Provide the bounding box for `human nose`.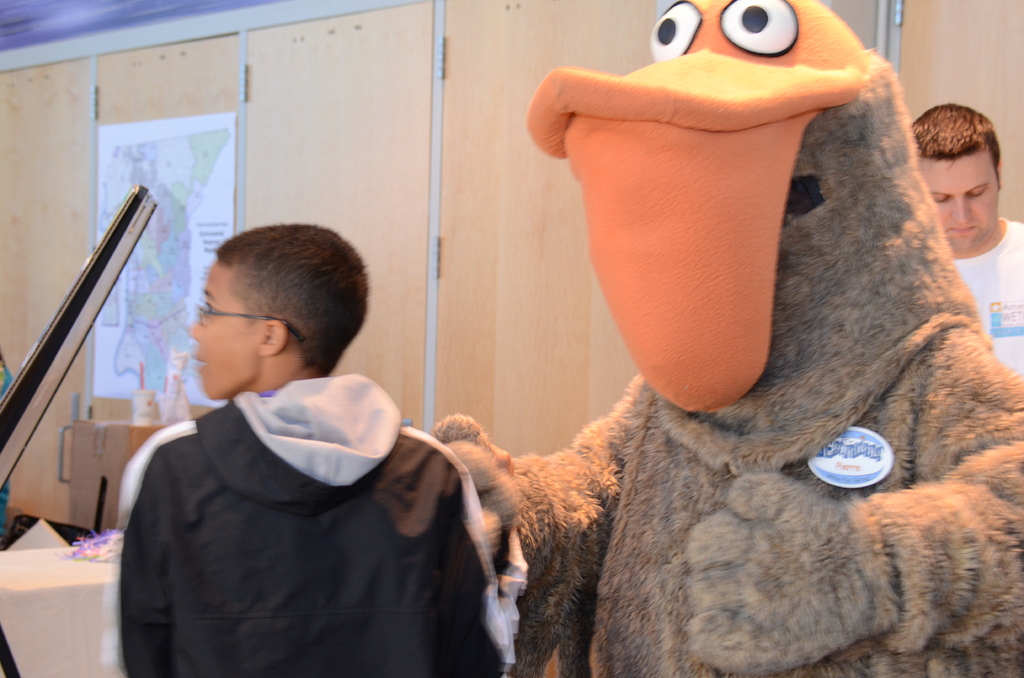
951,191,977,223.
